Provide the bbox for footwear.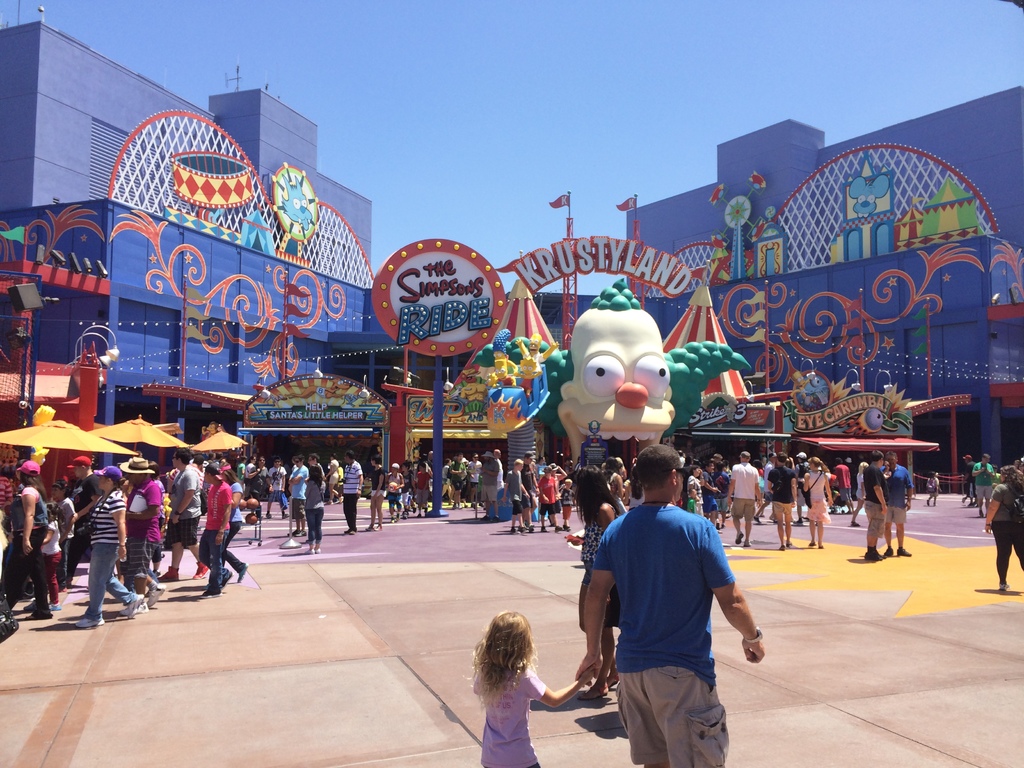
{"x1": 71, "y1": 616, "x2": 104, "y2": 628}.
